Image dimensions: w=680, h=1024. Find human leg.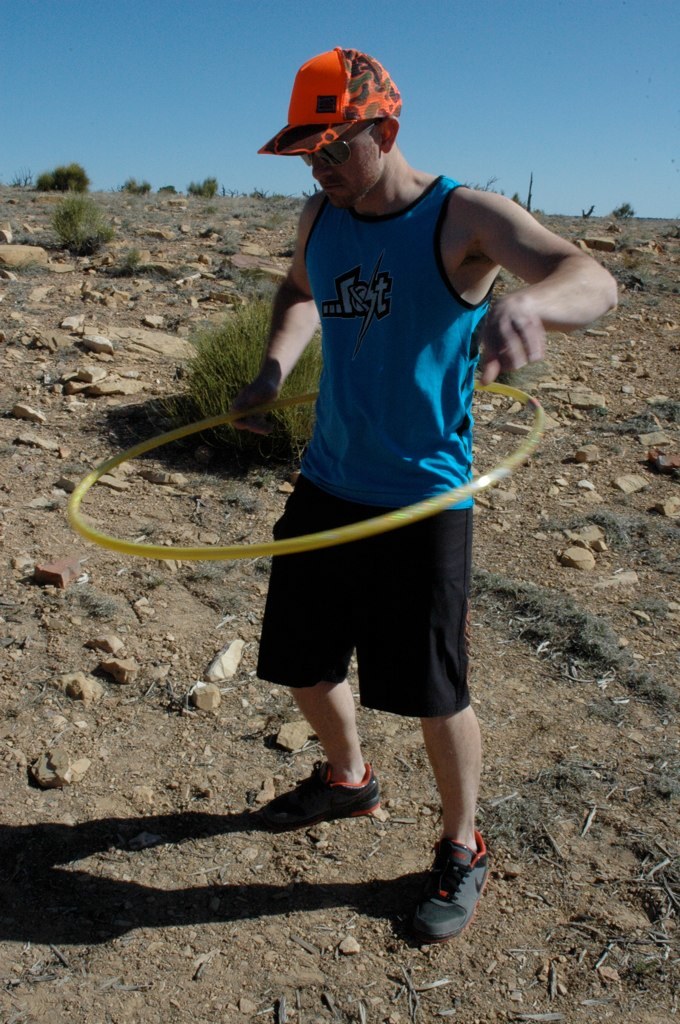
404, 694, 496, 944.
